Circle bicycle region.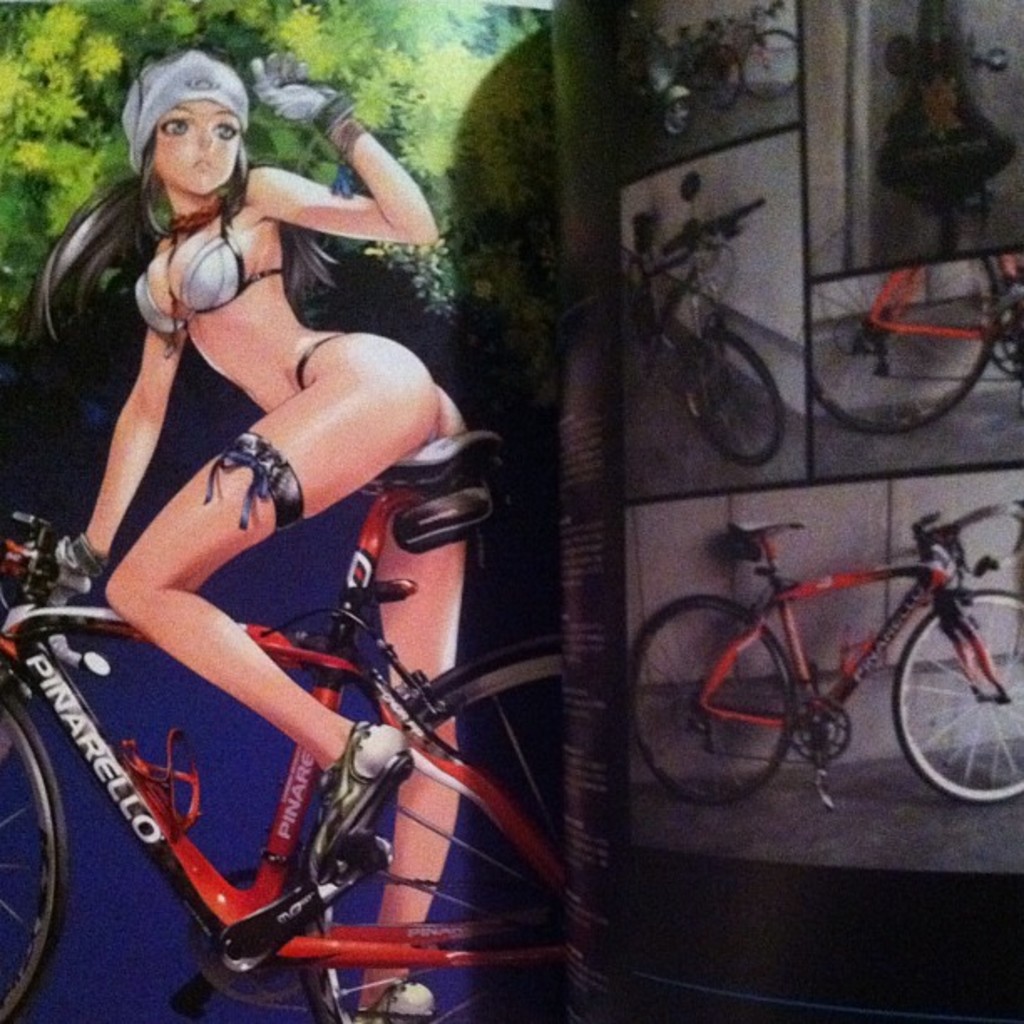
Region: [x1=664, y1=17, x2=736, y2=105].
